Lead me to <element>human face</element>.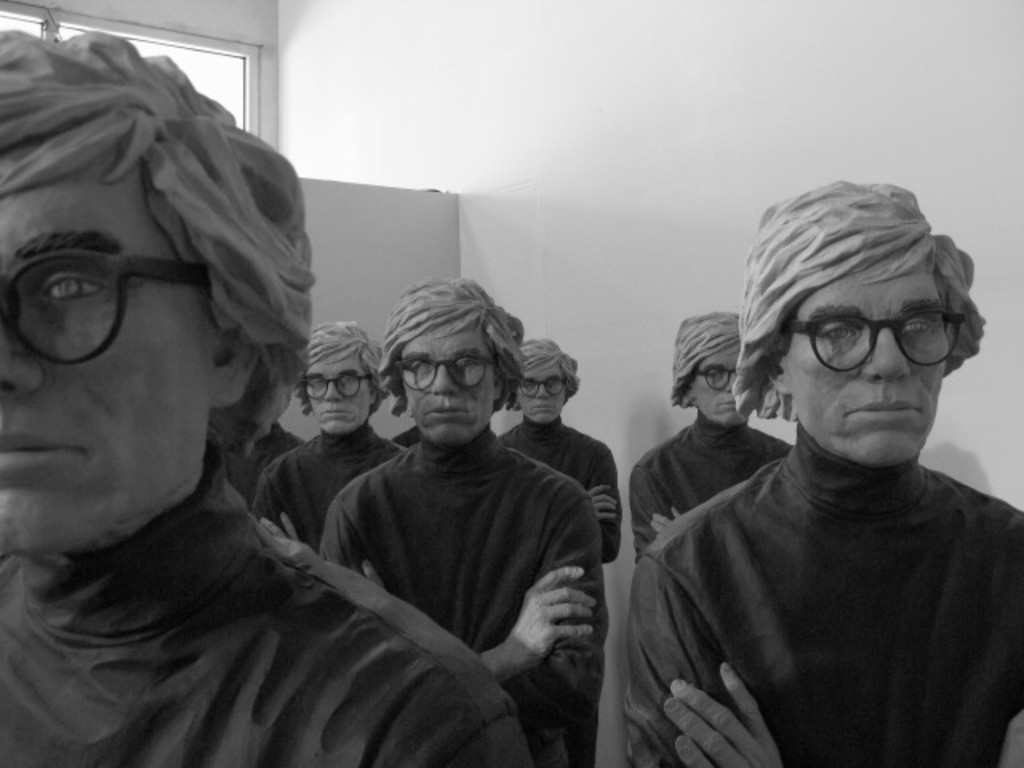
Lead to l=778, t=248, r=952, b=467.
